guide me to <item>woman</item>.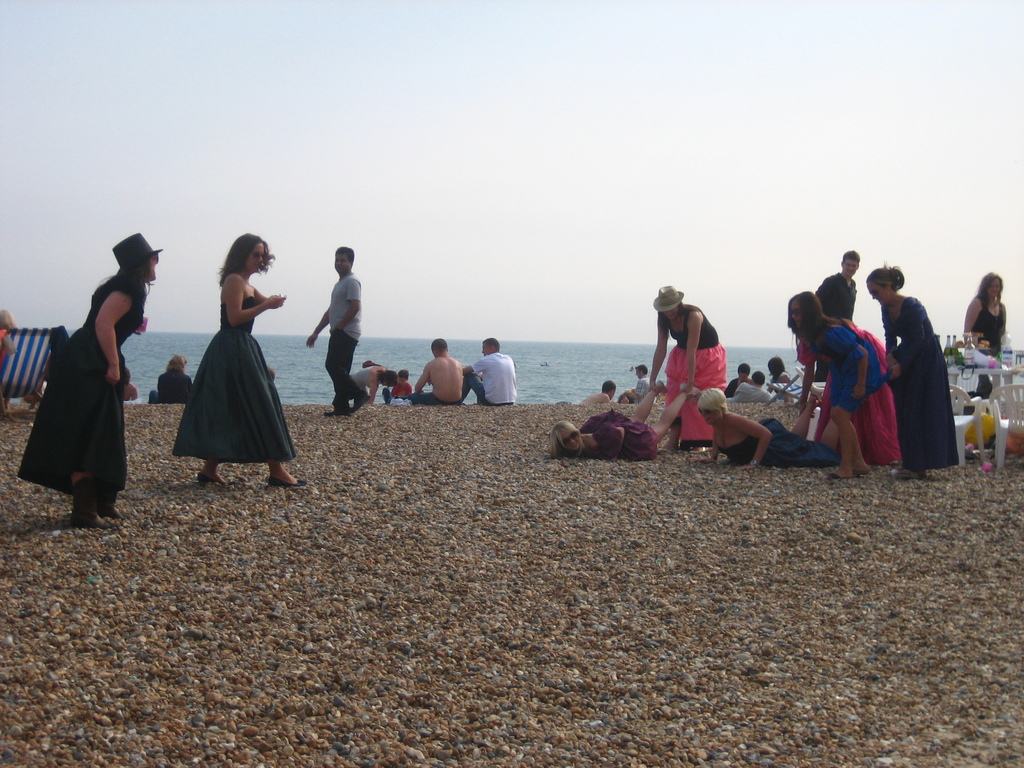
Guidance: left=861, top=262, right=962, bottom=479.
